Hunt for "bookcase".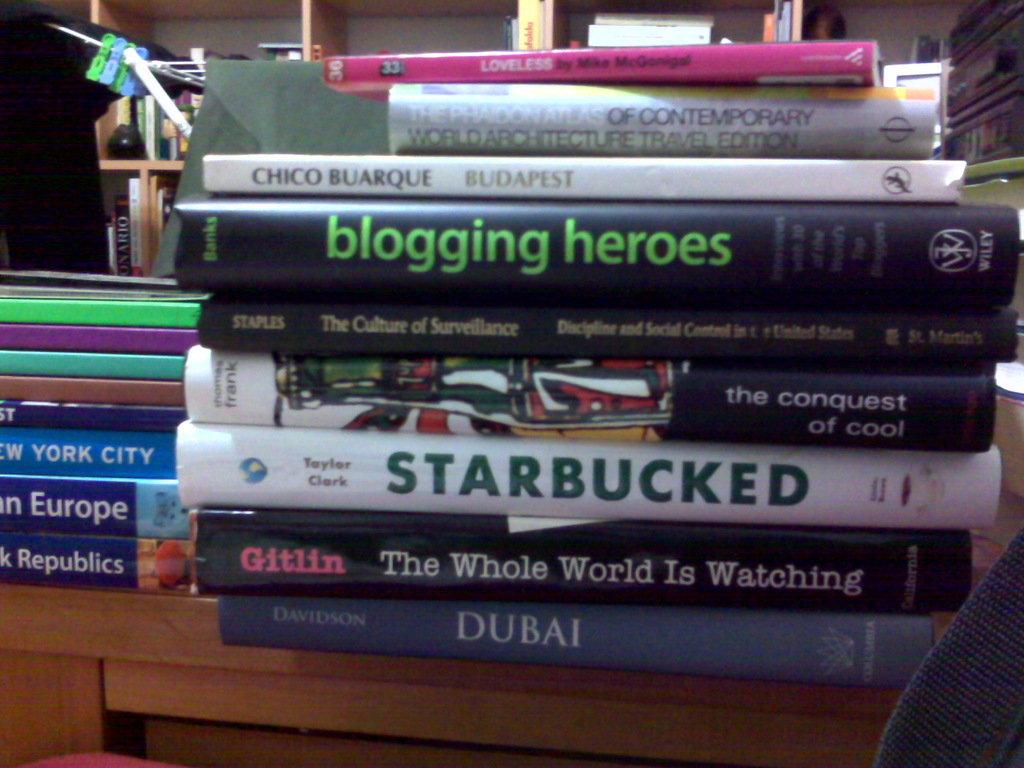
Hunted down at bbox=[22, 6, 1016, 721].
